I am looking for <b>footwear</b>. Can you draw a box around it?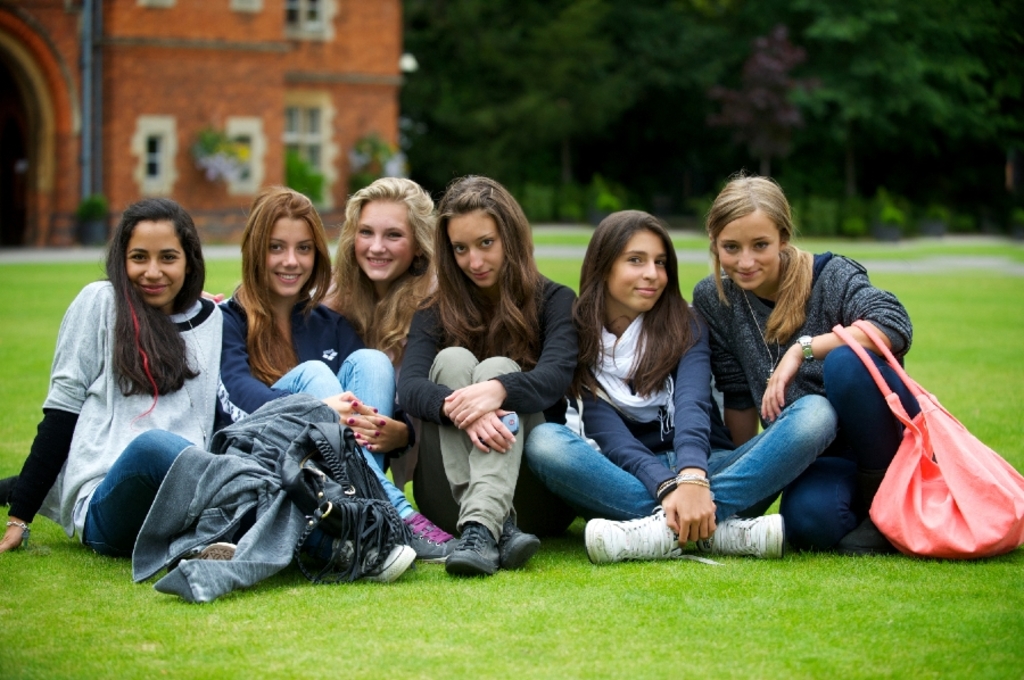
Sure, the bounding box is [x1=694, y1=513, x2=783, y2=561].
